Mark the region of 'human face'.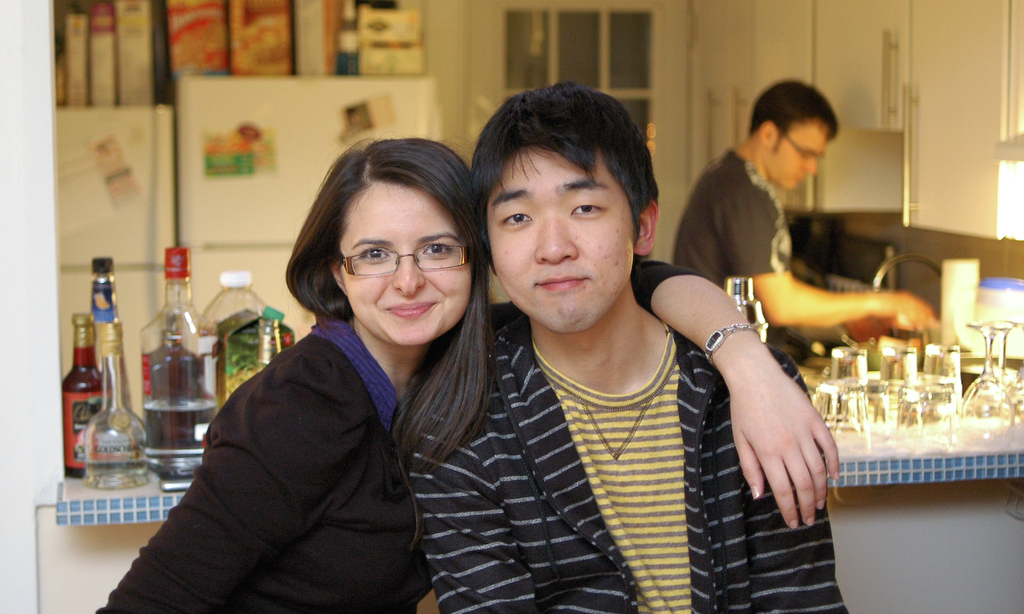
Region: [left=771, top=117, right=826, bottom=194].
